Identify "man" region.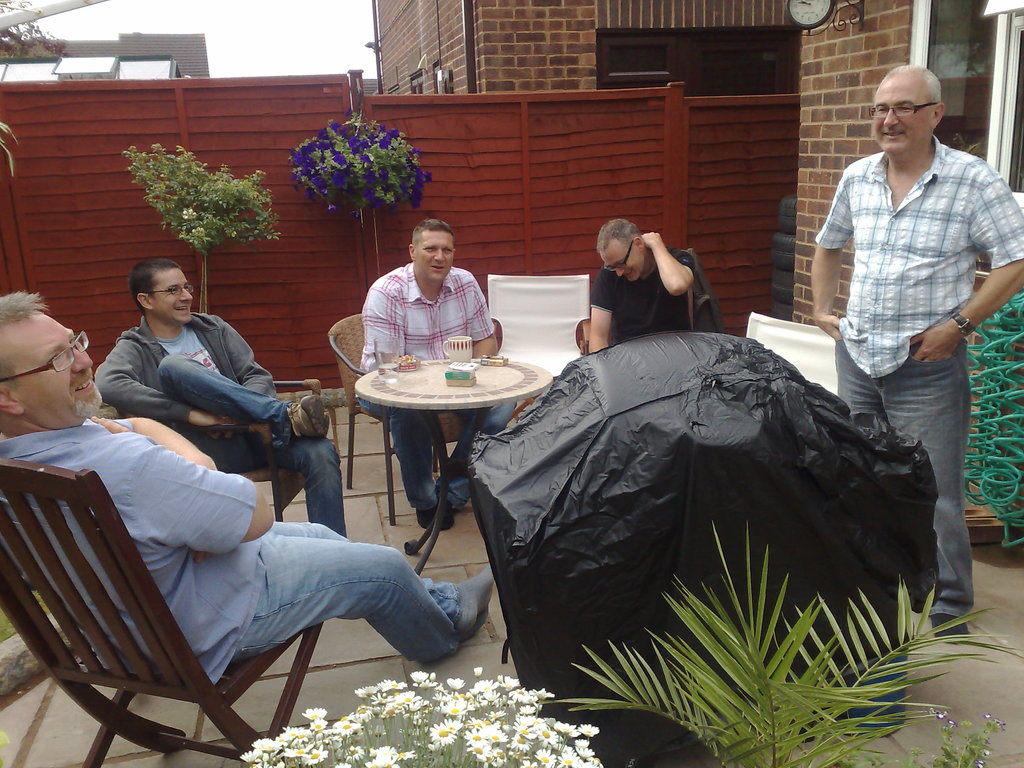
Region: [x1=355, y1=214, x2=501, y2=532].
